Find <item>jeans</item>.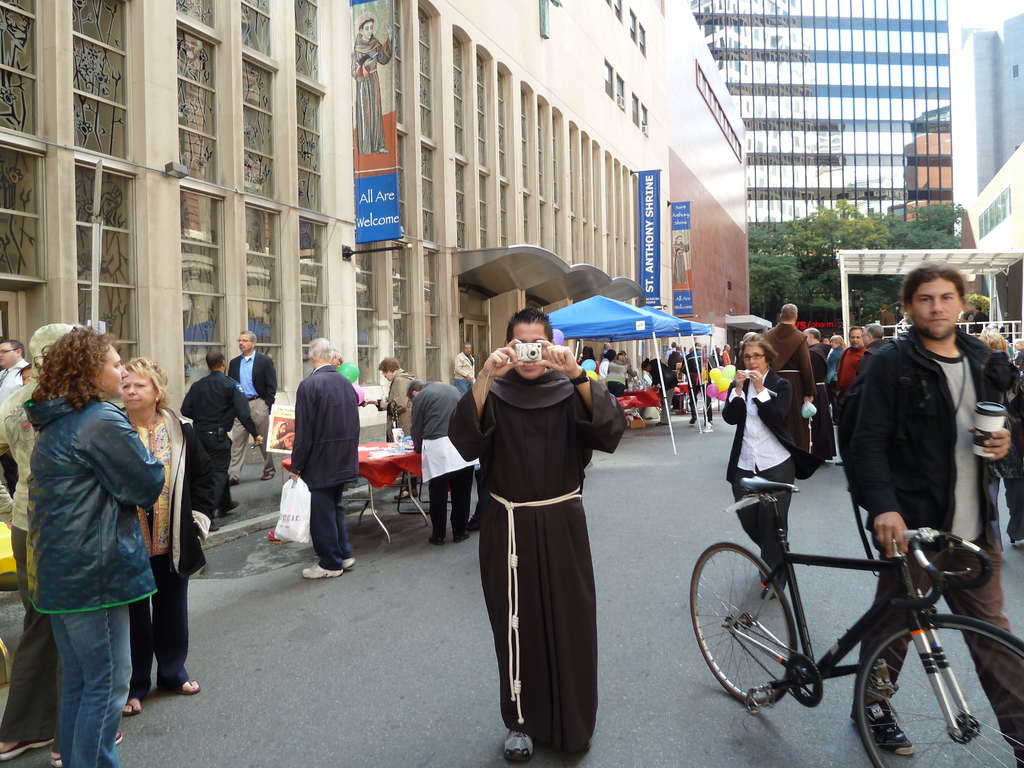
box(0, 609, 56, 742).
